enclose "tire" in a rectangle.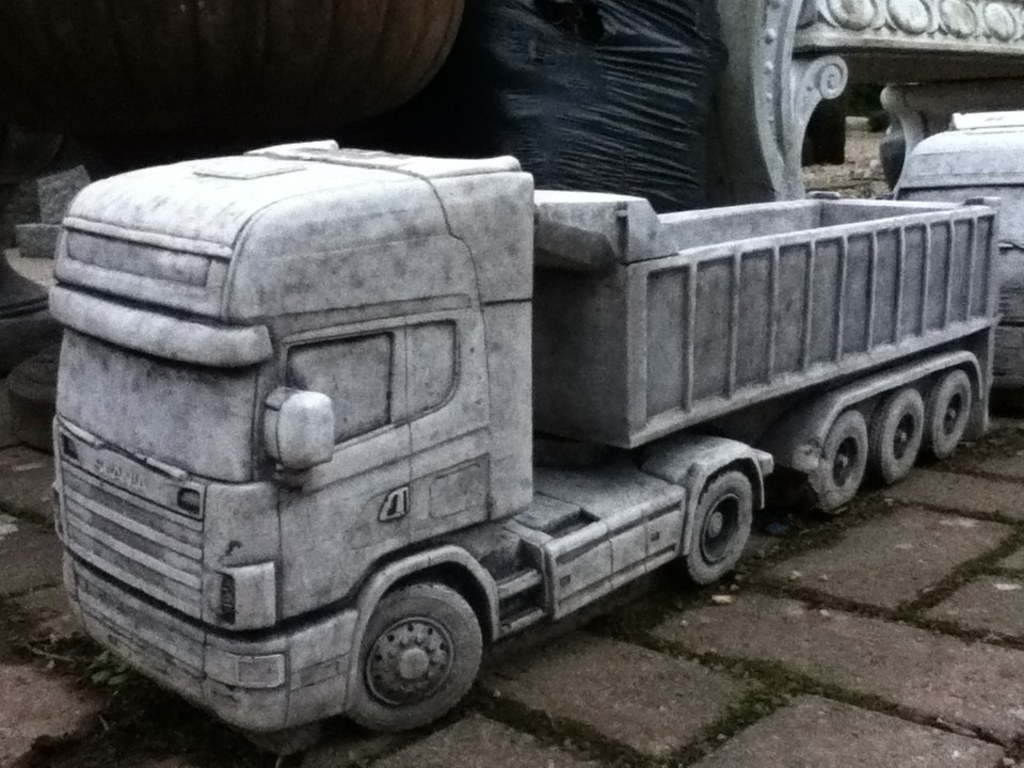
(801, 413, 864, 516).
